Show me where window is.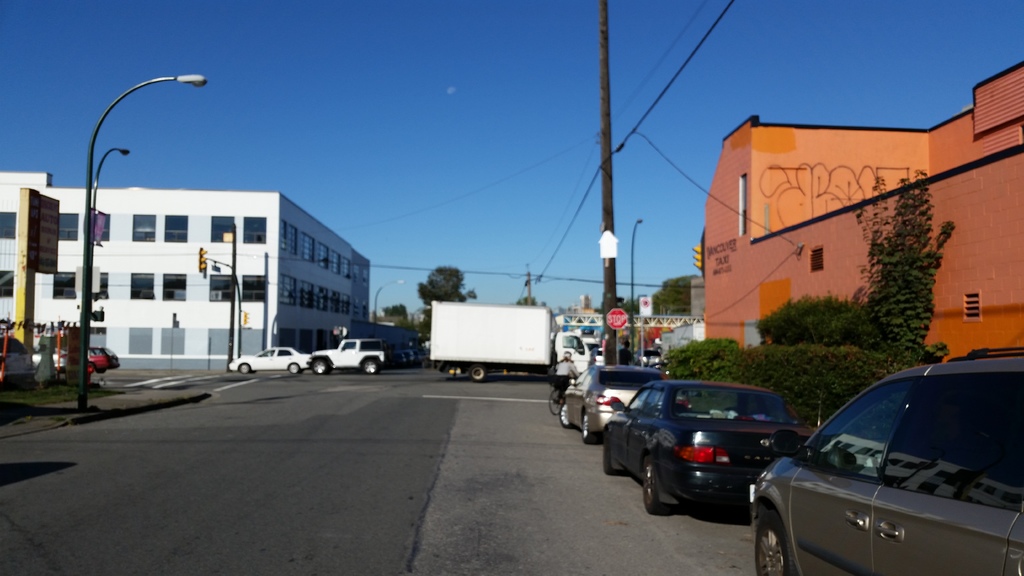
window is at BBox(240, 216, 268, 244).
